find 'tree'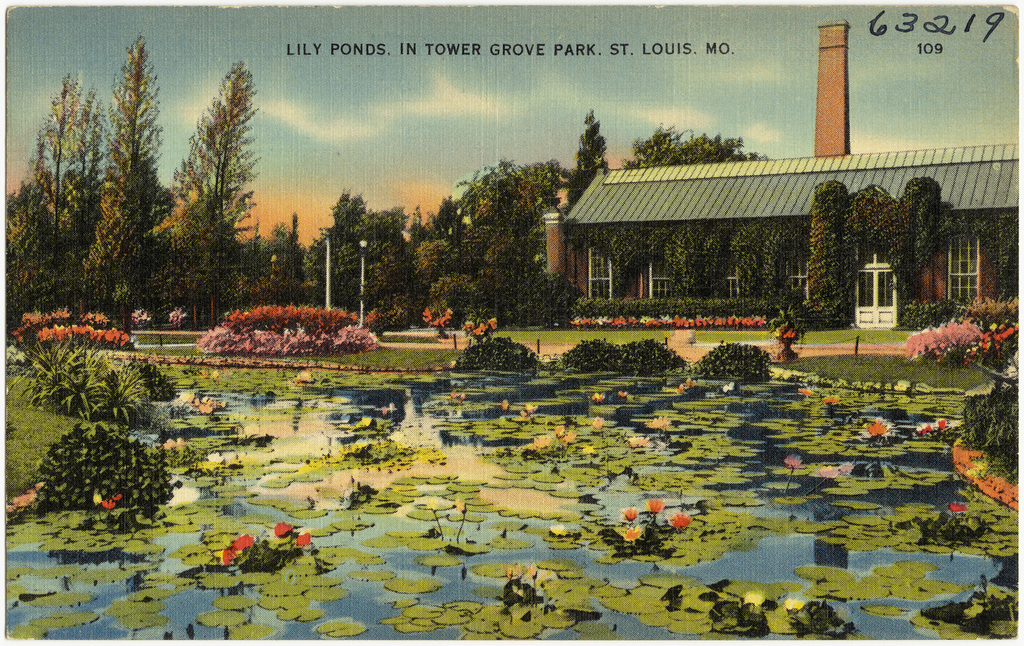
17:61:115:271
